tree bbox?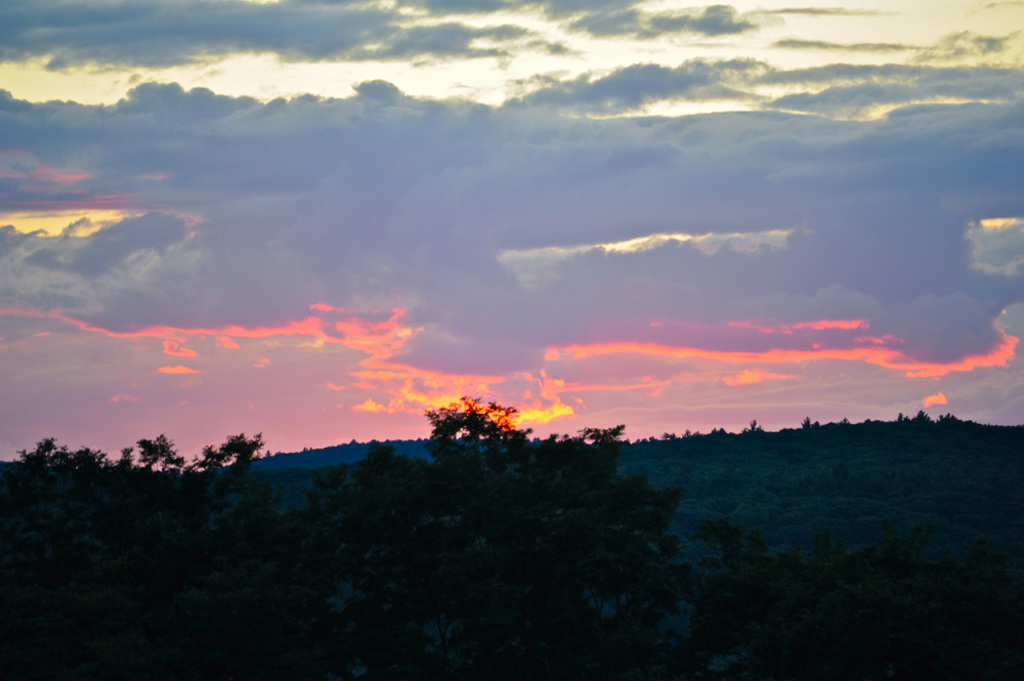
x1=409, y1=395, x2=523, y2=461
